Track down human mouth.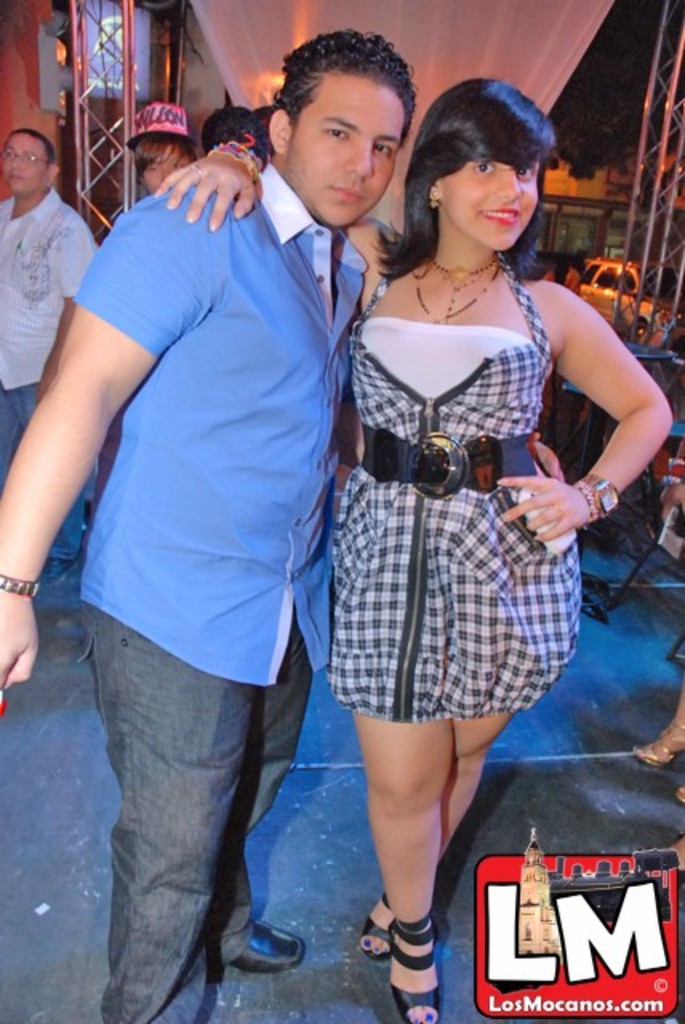
Tracked to bbox(479, 210, 522, 227).
